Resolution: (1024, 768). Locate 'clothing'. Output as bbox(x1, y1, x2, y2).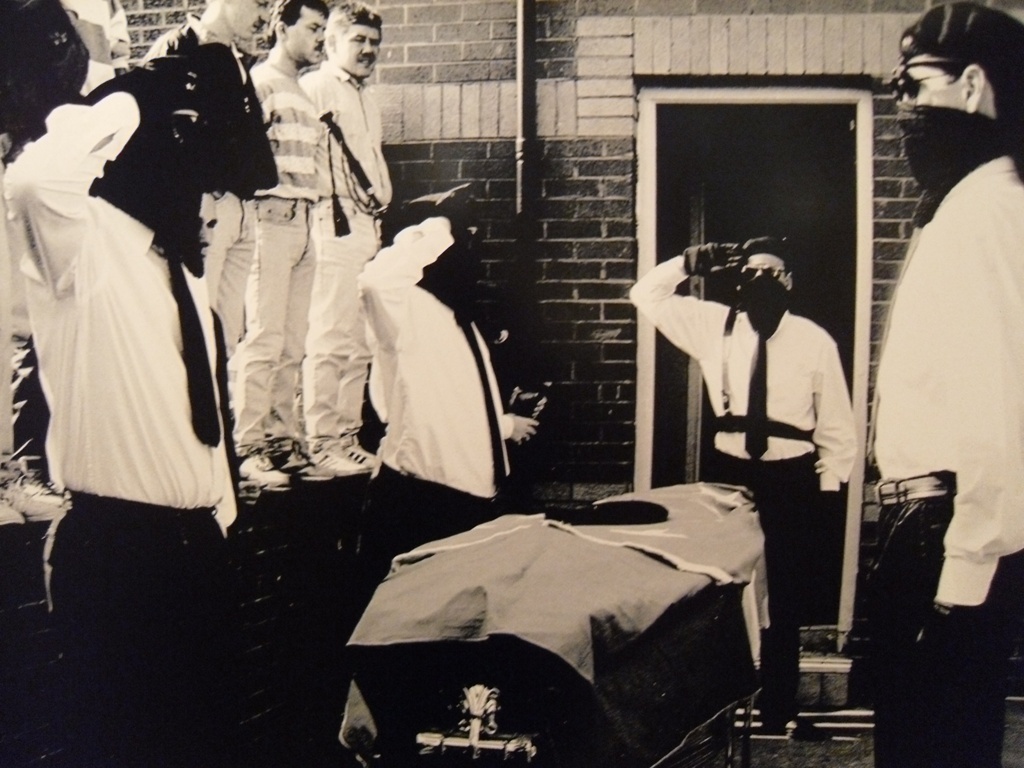
bbox(0, 0, 89, 490).
